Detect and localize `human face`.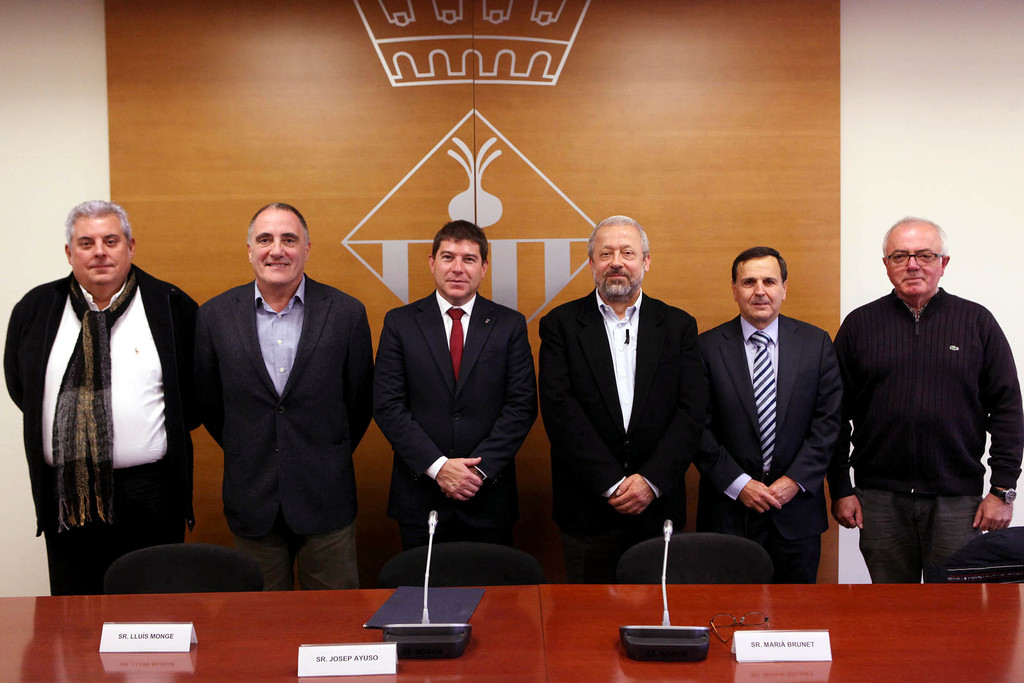
Localized at region(430, 236, 483, 295).
